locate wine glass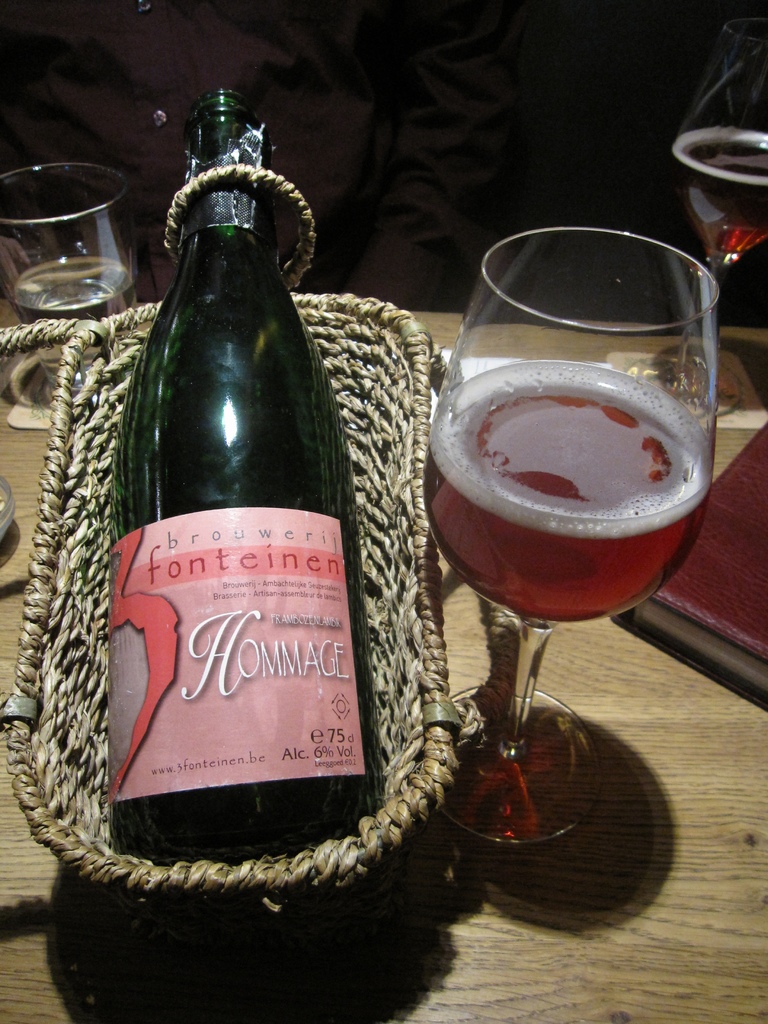
408:223:723:837
